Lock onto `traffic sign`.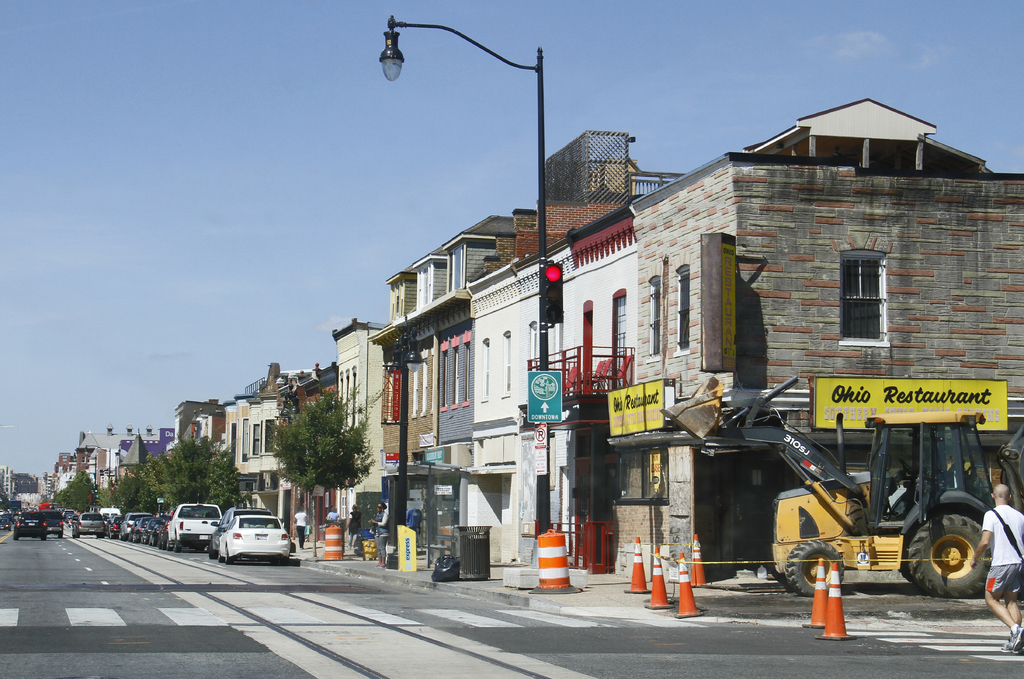
Locked: 532, 422, 548, 445.
